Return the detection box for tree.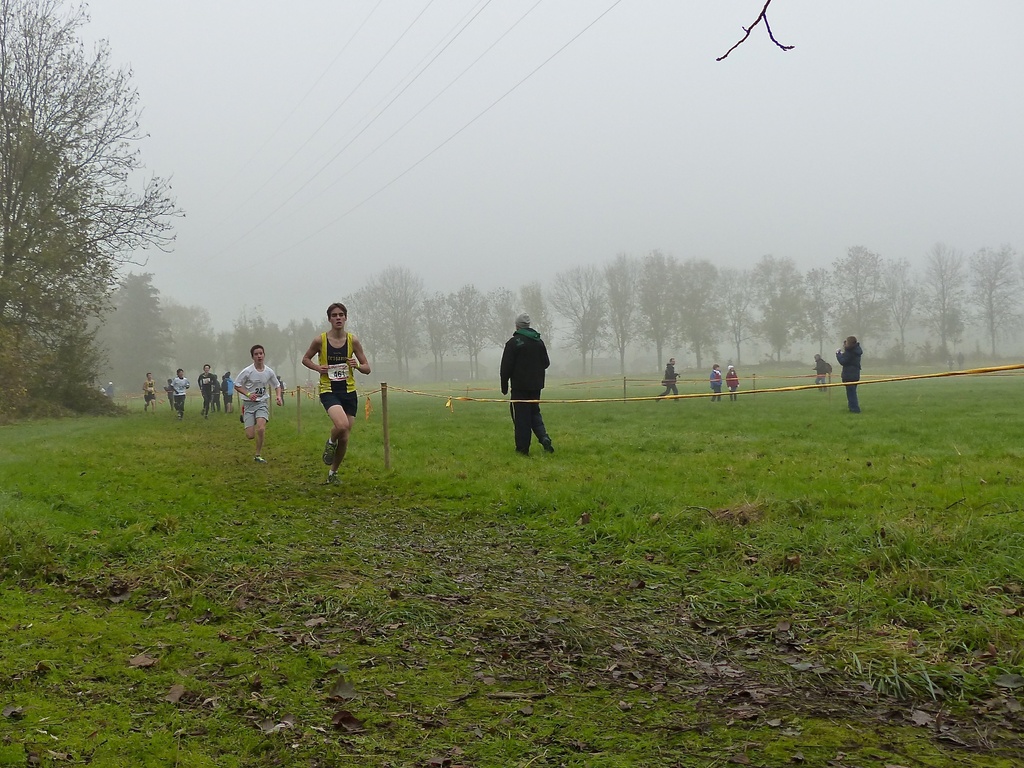
(x1=13, y1=313, x2=106, y2=423).
